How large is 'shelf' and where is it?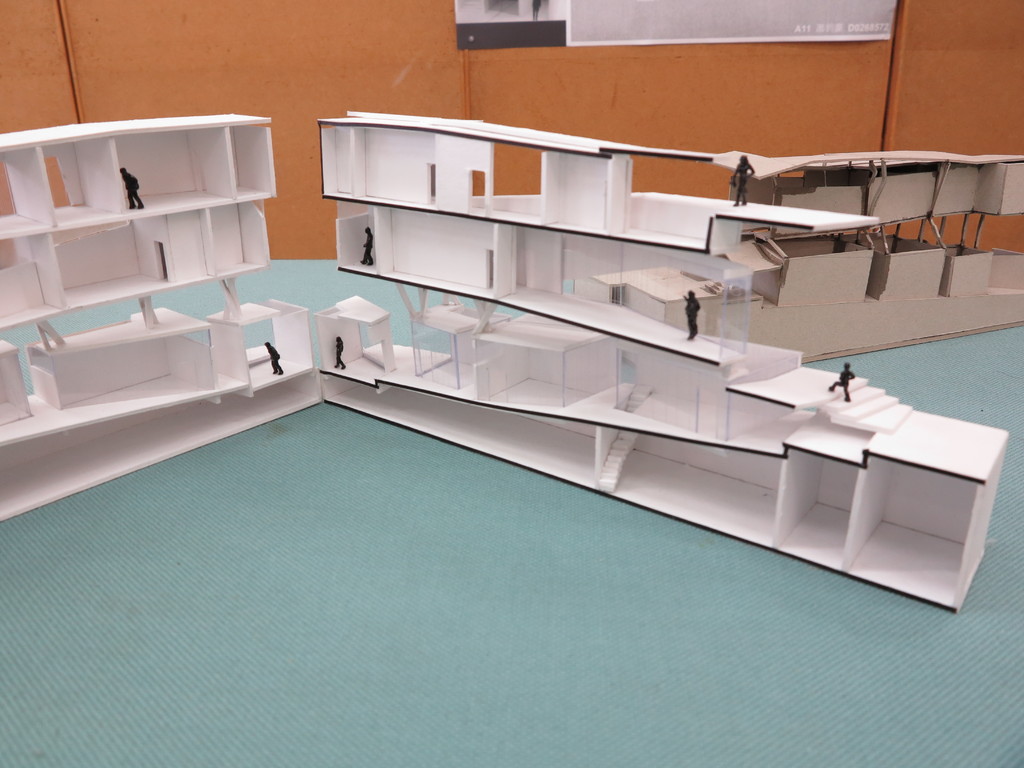
Bounding box: rect(321, 280, 1007, 607).
